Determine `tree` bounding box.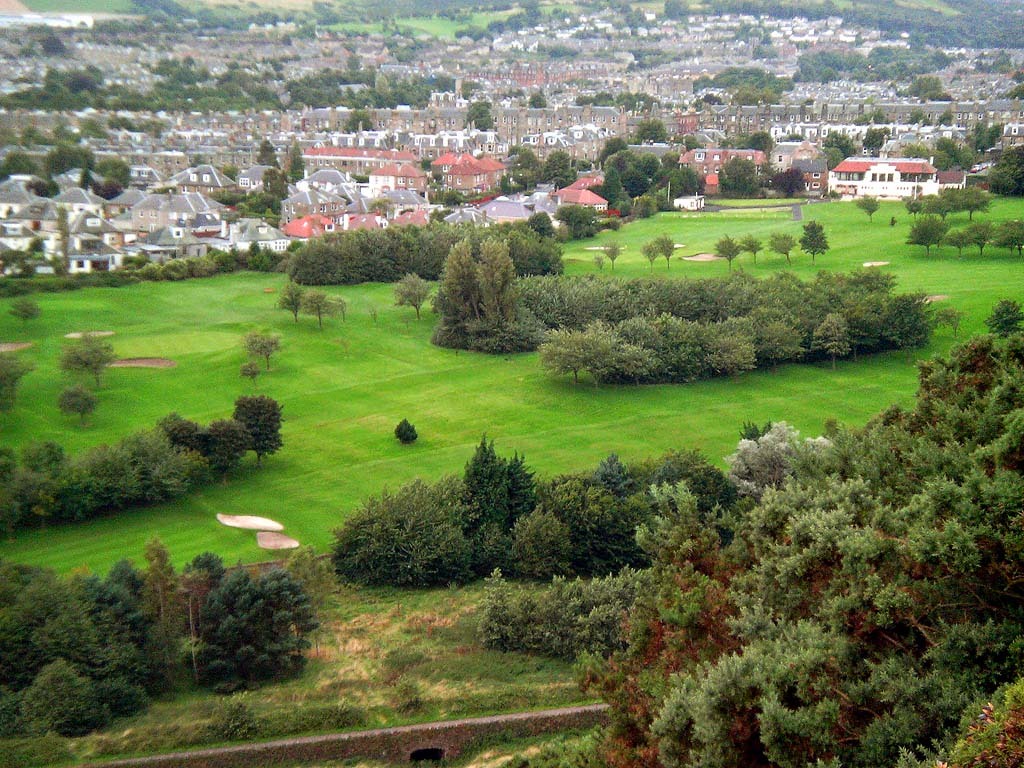
Determined: (740, 238, 760, 267).
